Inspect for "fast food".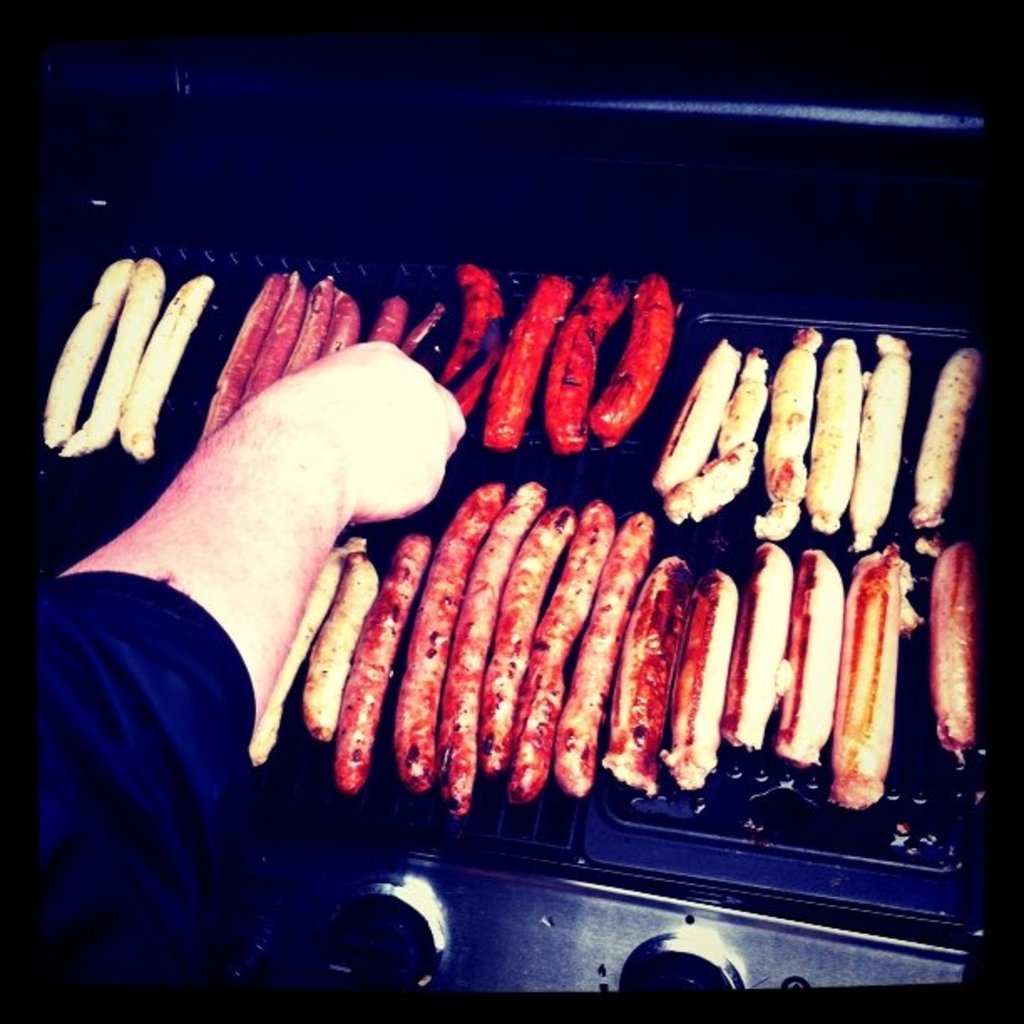
Inspection: <region>321, 293, 361, 353</region>.
